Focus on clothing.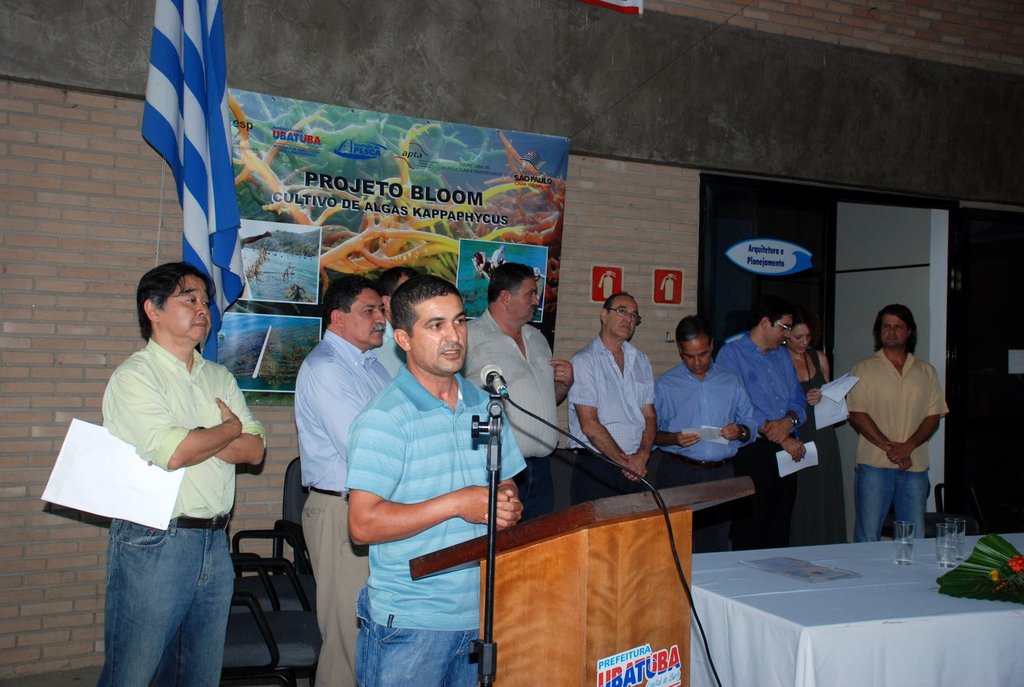
Focused at 658/363/758/466.
